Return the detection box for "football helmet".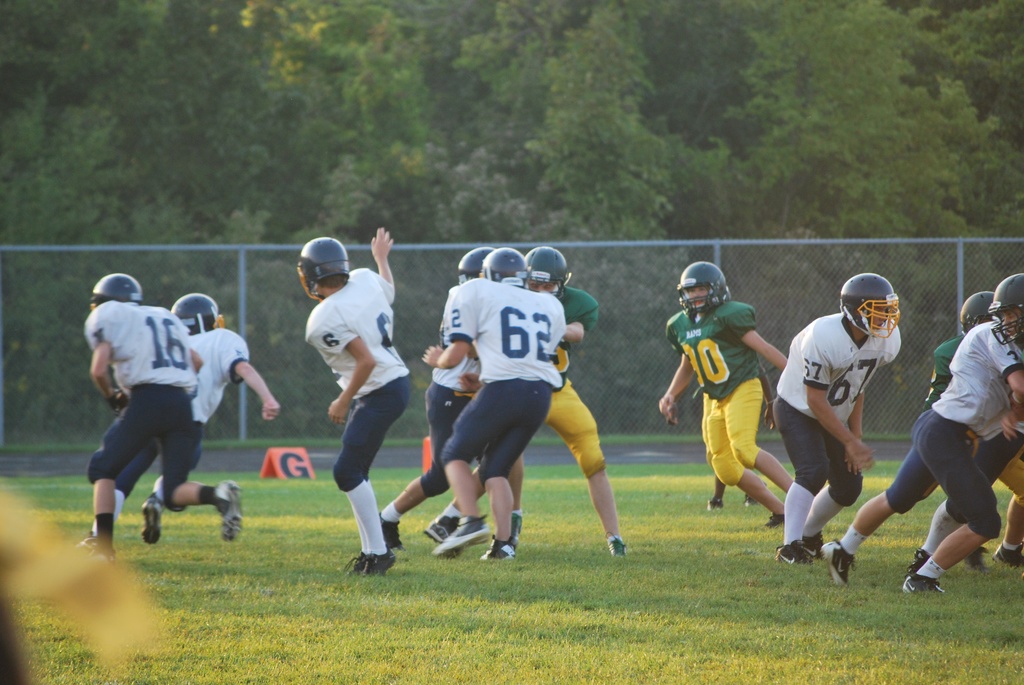
458/248/495/283.
